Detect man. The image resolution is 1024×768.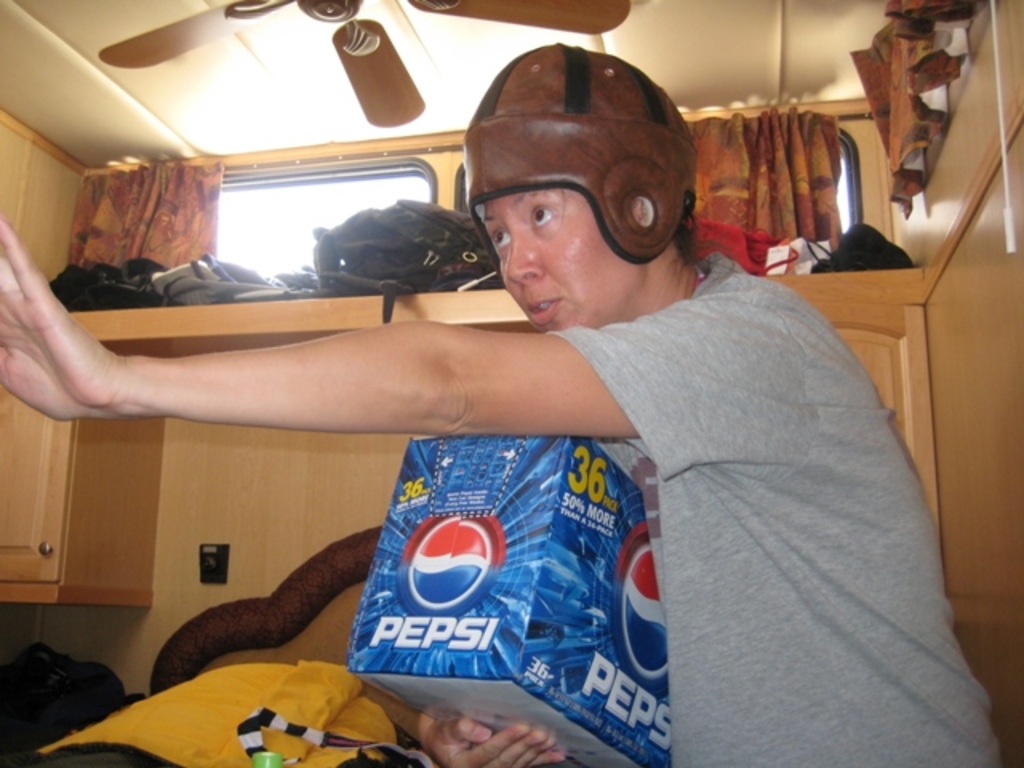
(left=109, top=66, right=949, bottom=744).
